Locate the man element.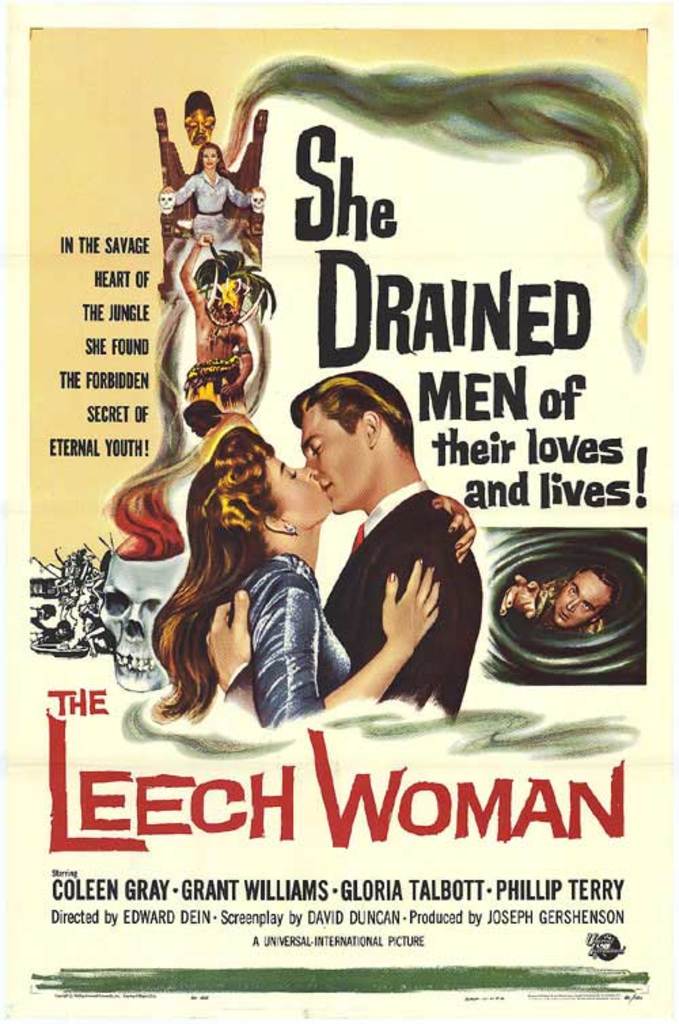
Element bbox: Rect(254, 368, 497, 746).
